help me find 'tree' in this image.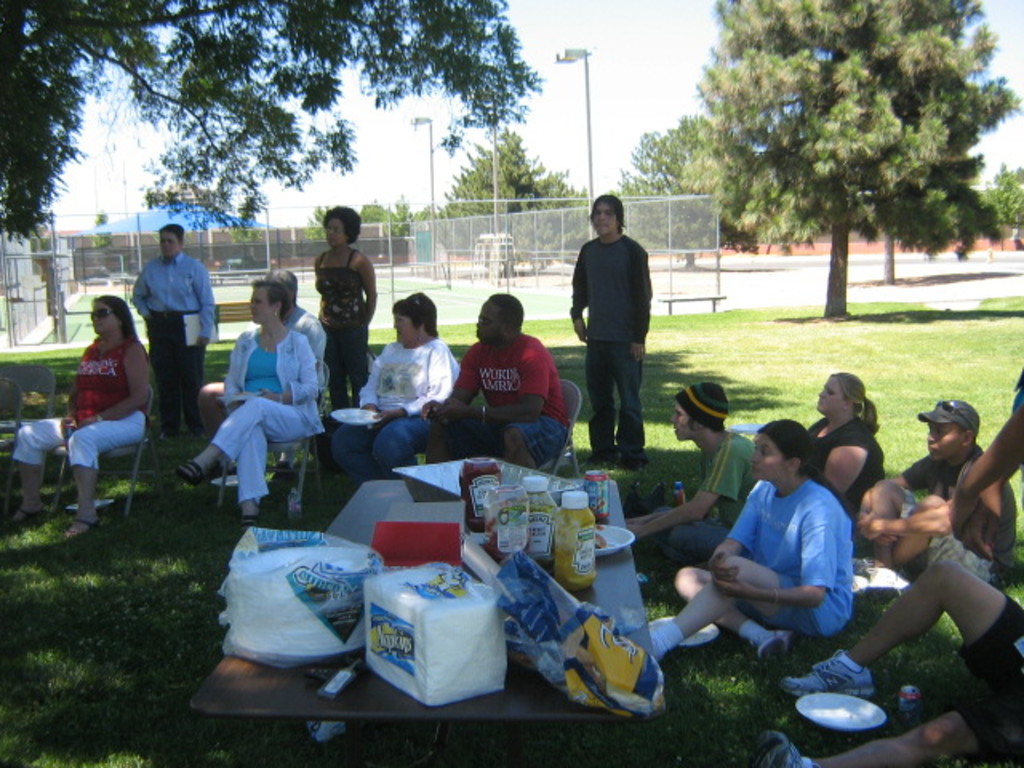
Found it: x1=301, y1=200, x2=350, y2=246.
